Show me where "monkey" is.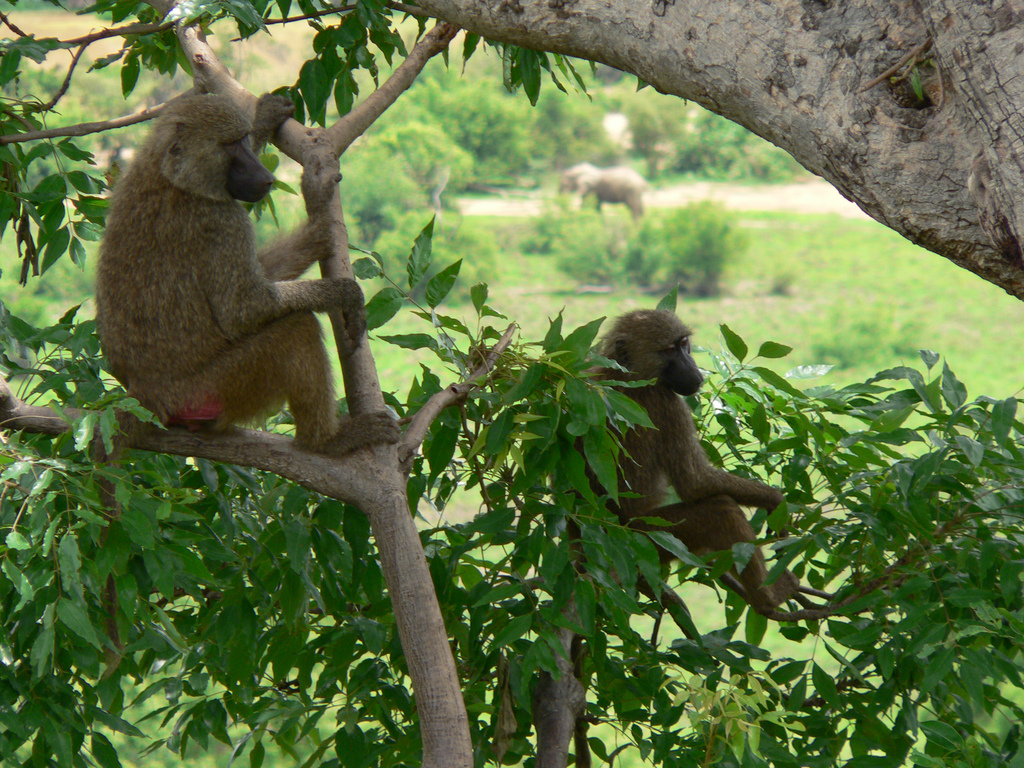
"monkey" is at 550:300:811:593.
